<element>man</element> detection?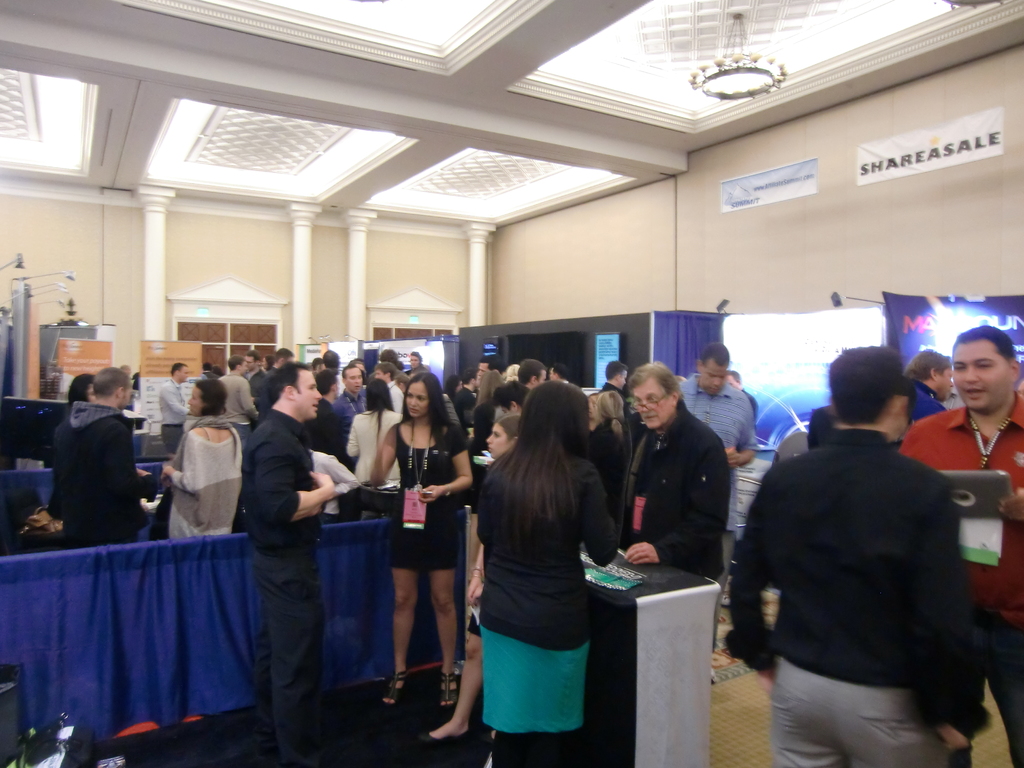
[304,370,355,476]
